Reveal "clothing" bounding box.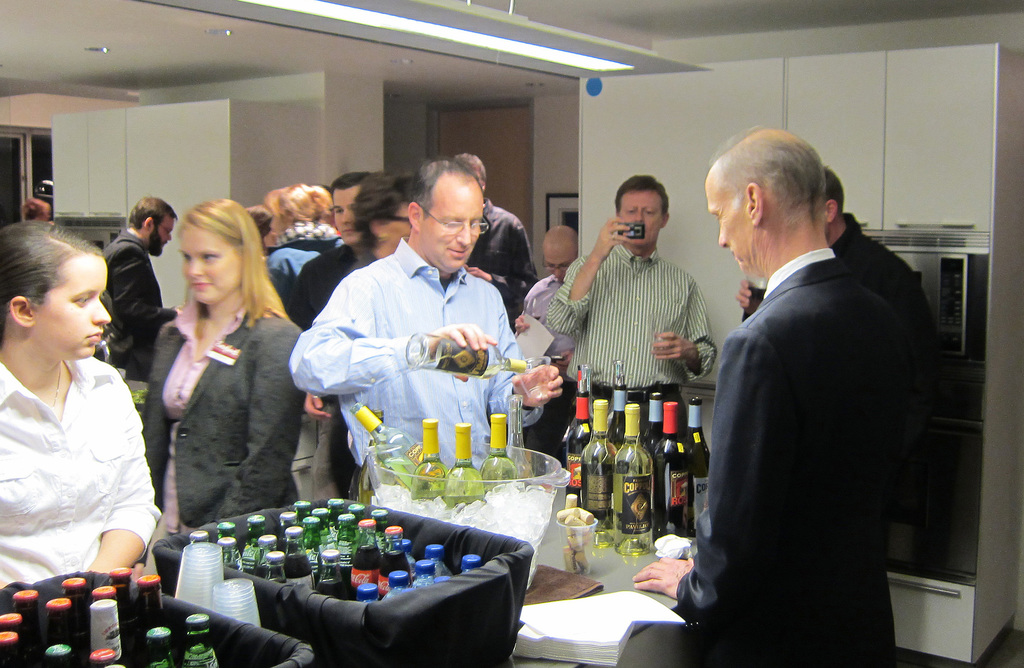
Revealed: [left=266, top=229, right=334, bottom=284].
